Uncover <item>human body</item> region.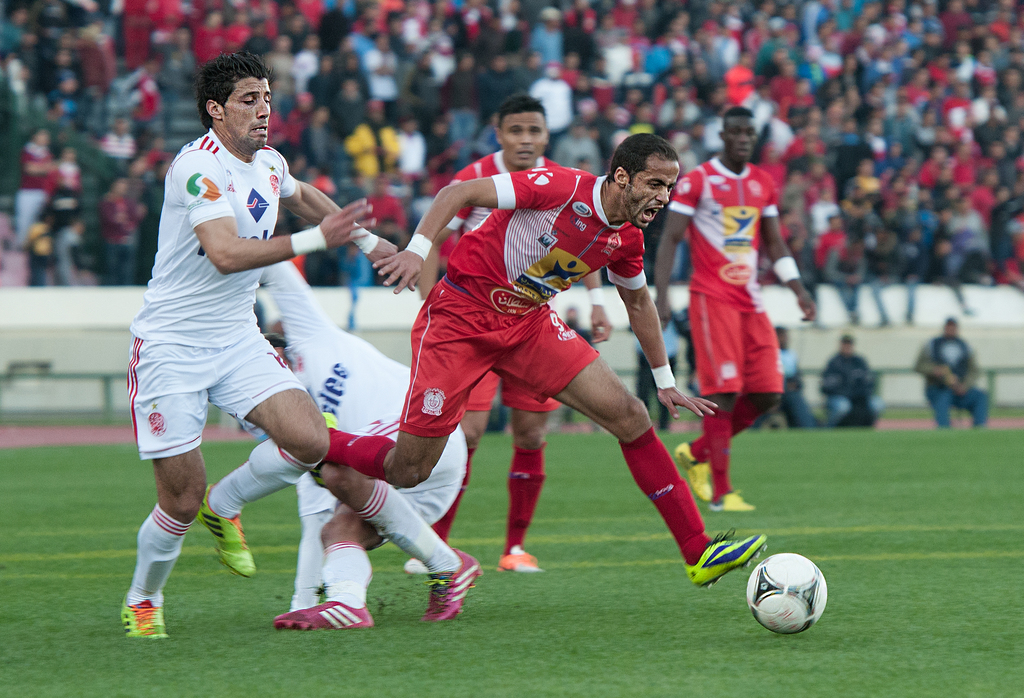
Uncovered: bbox=(770, 333, 812, 421).
